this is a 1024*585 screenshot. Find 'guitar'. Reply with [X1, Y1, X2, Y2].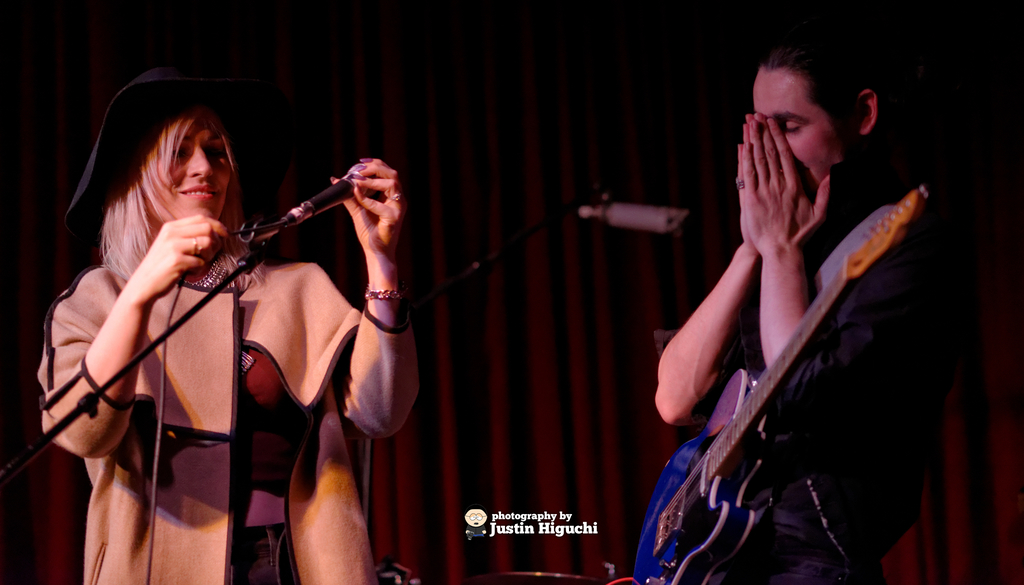
[634, 181, 935, 584].
